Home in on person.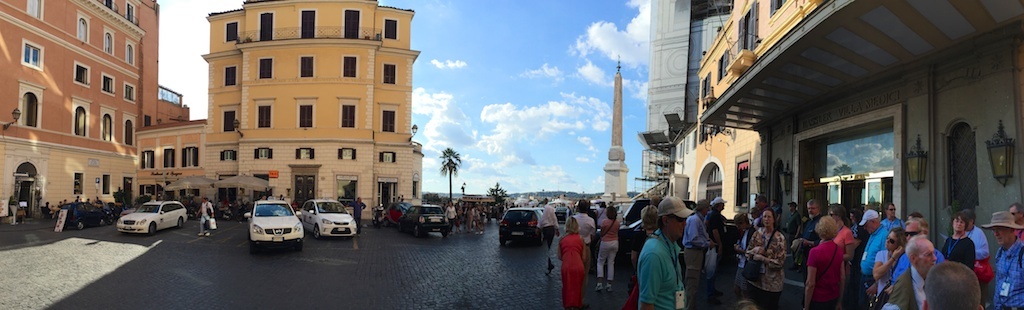
Homed in at BBox(873, 228, 912, 309).
